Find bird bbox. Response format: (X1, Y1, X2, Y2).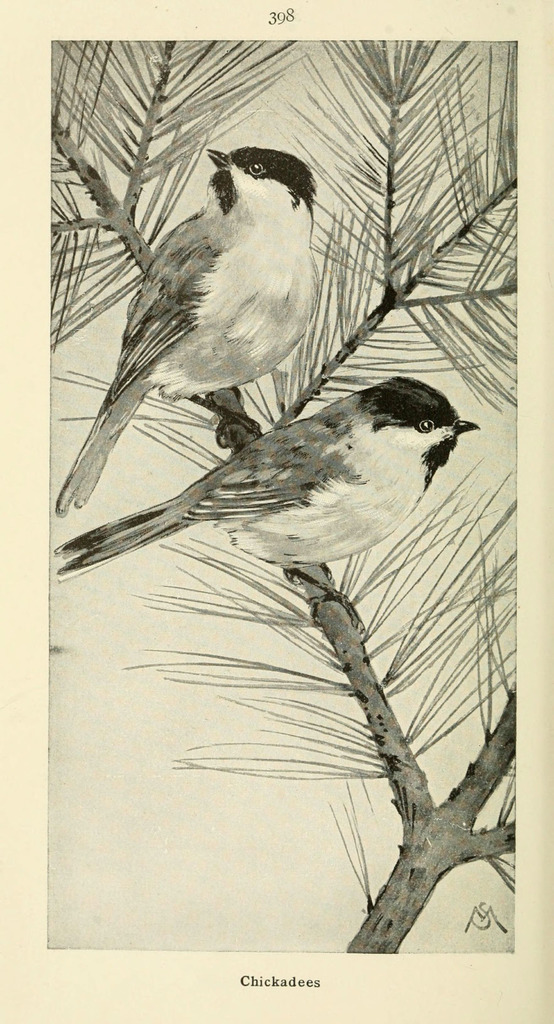
(53, 130, 336, 509).
